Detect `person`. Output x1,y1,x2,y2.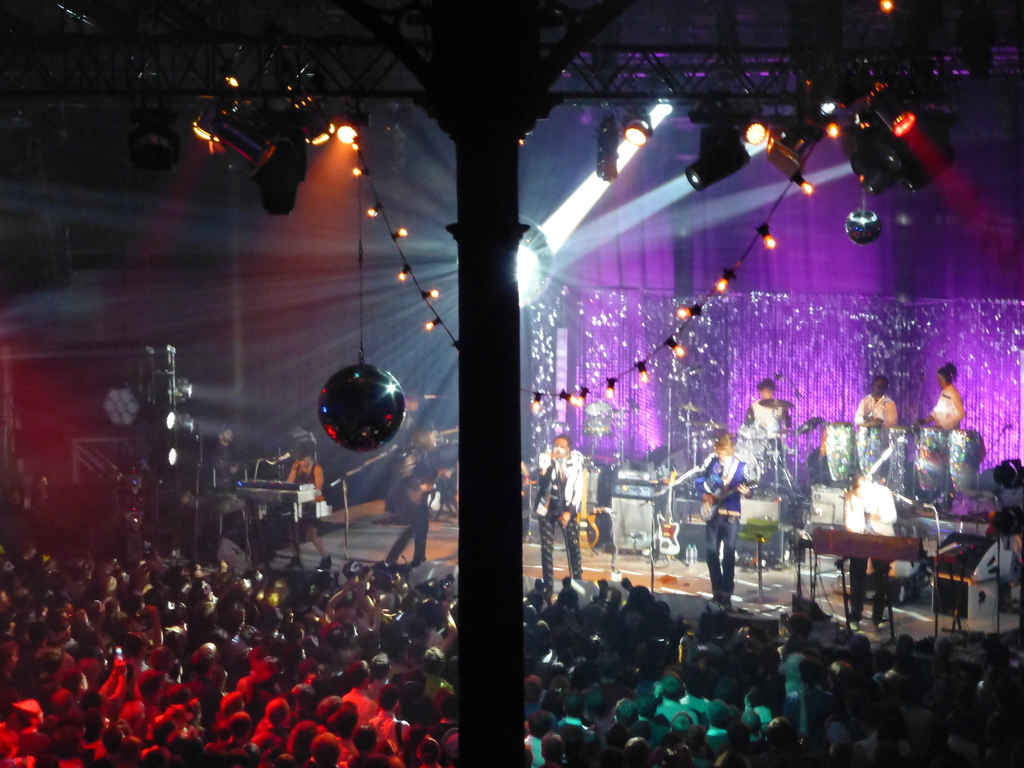
746,381,792,478.
